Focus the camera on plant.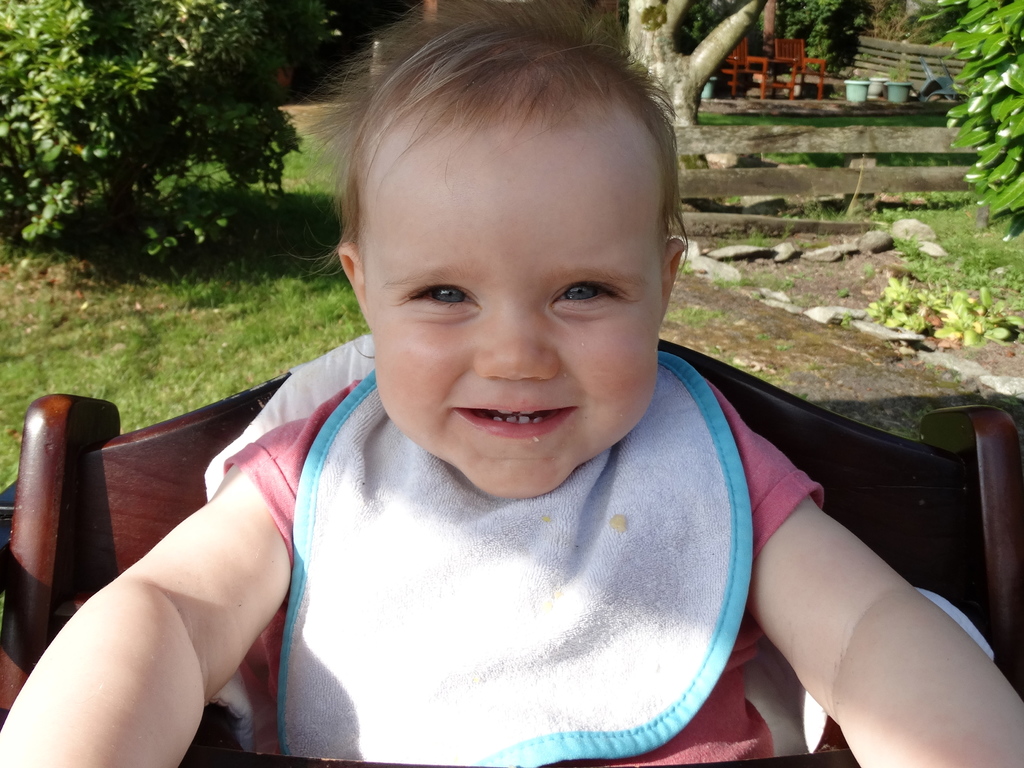
Focus region: x1=911, y1=0, x2=1023, y2=233.
